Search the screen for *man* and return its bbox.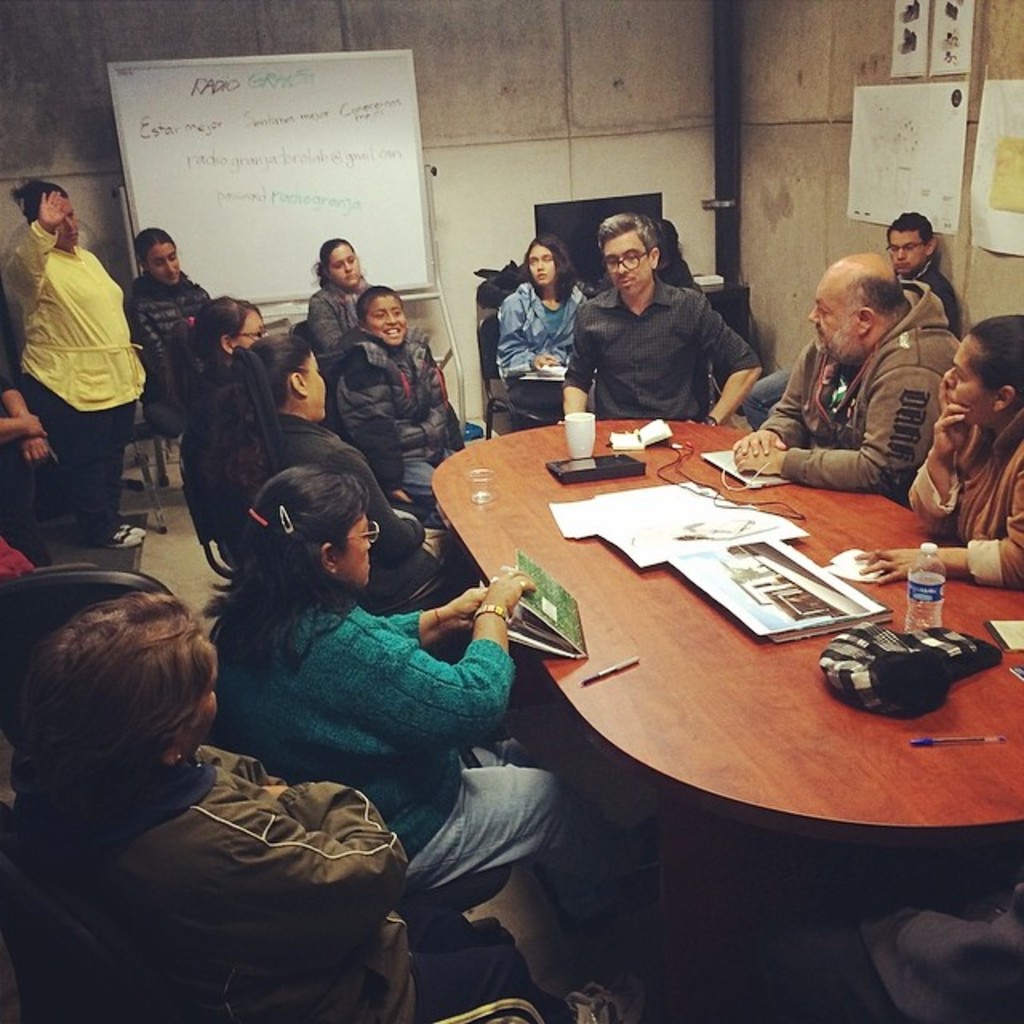
Found: [736,214,960,411].
